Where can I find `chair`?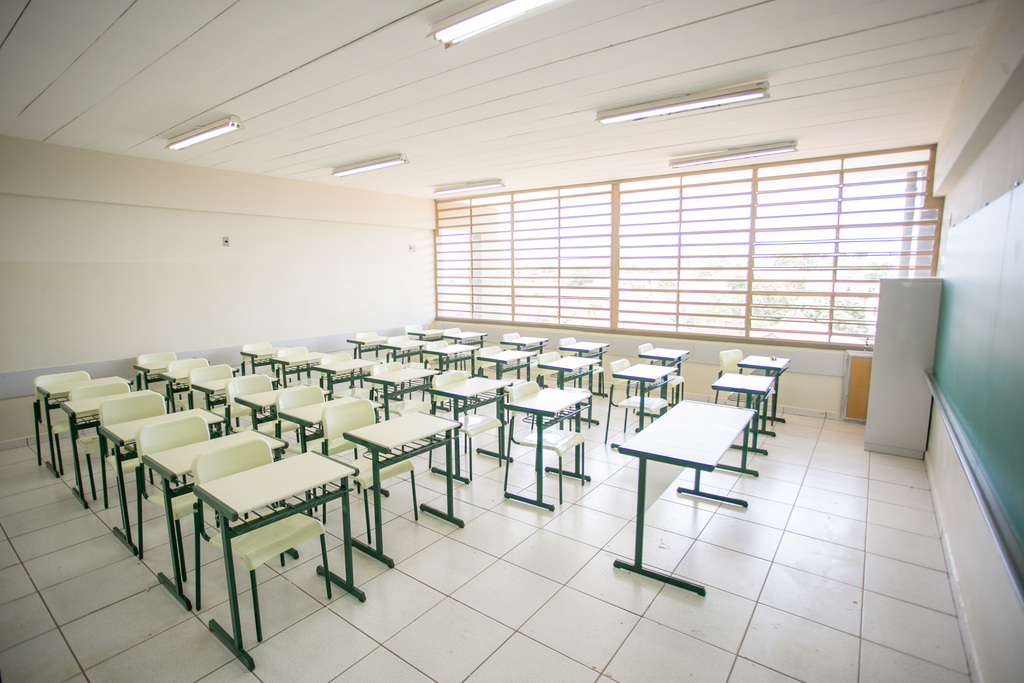
You can find it at {"left": 274, "top": 343, "right": 323, "bottom": 391}.
